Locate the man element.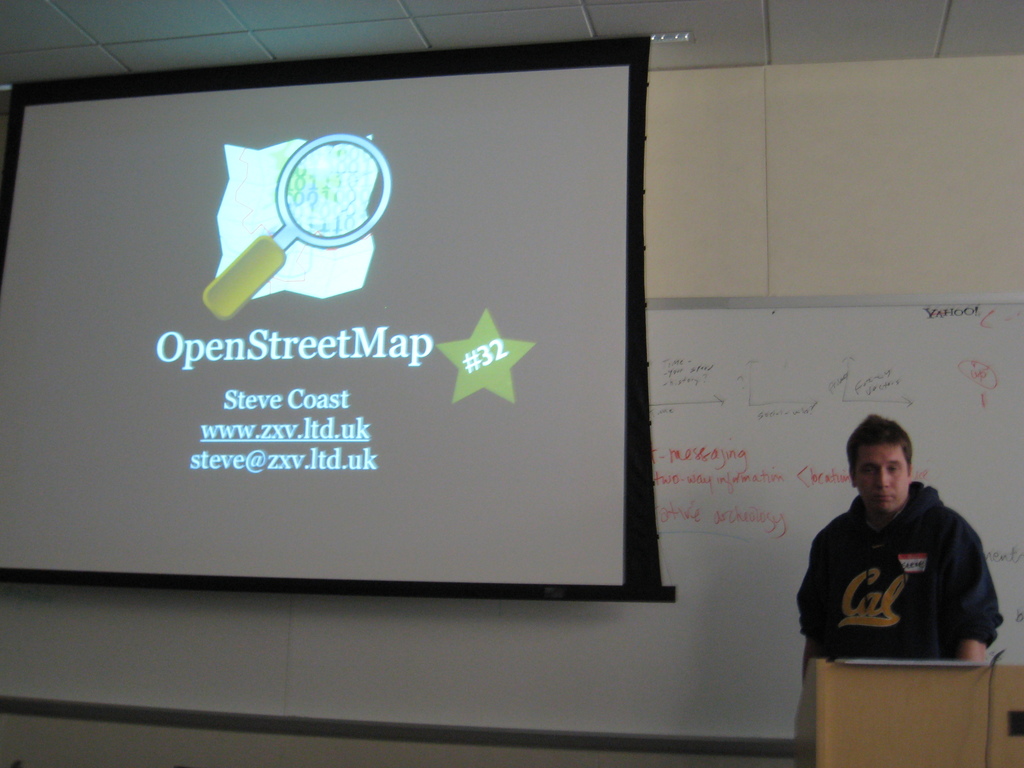
Element bbox: <box>793,409,1001,691</box>.
